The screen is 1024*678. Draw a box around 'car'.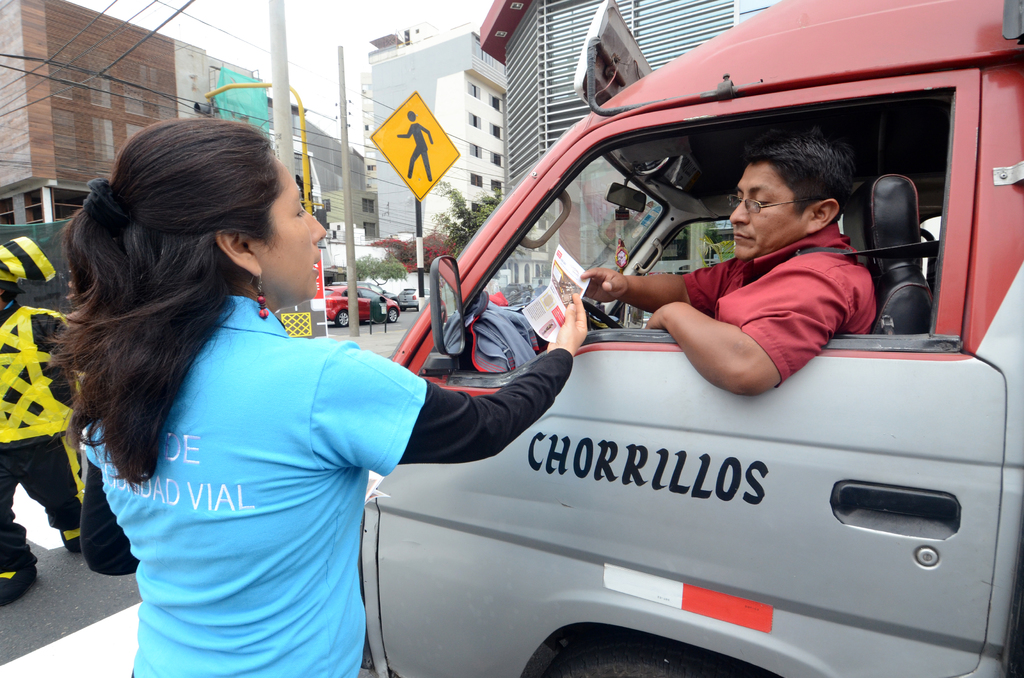
(left=325, top=277, right=406, bottom=321).
